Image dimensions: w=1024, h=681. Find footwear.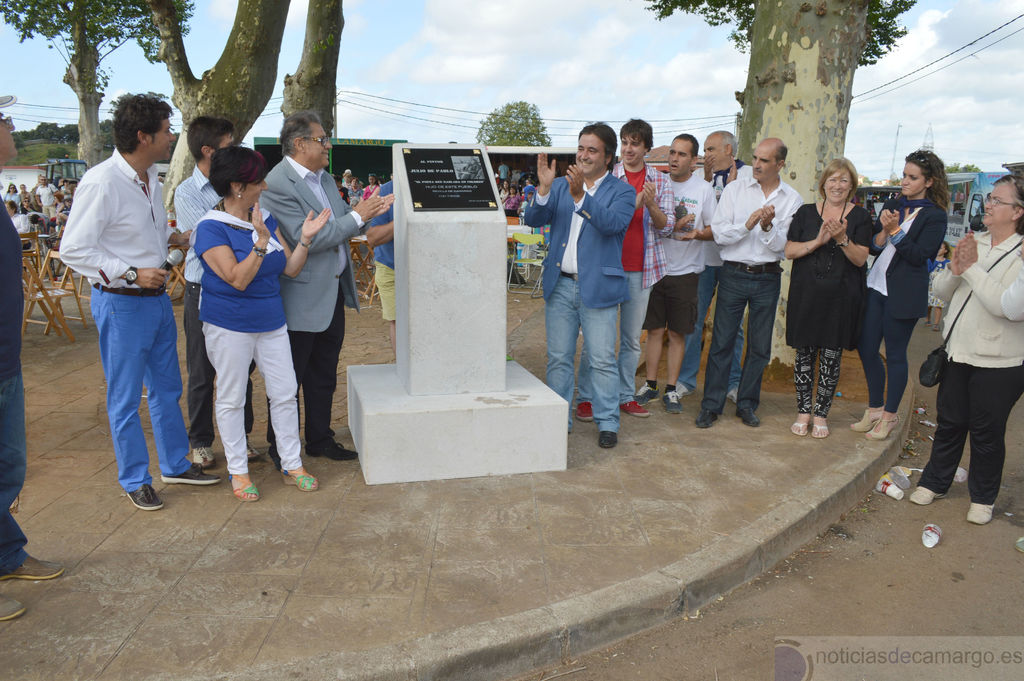
[639,382,662,407].
